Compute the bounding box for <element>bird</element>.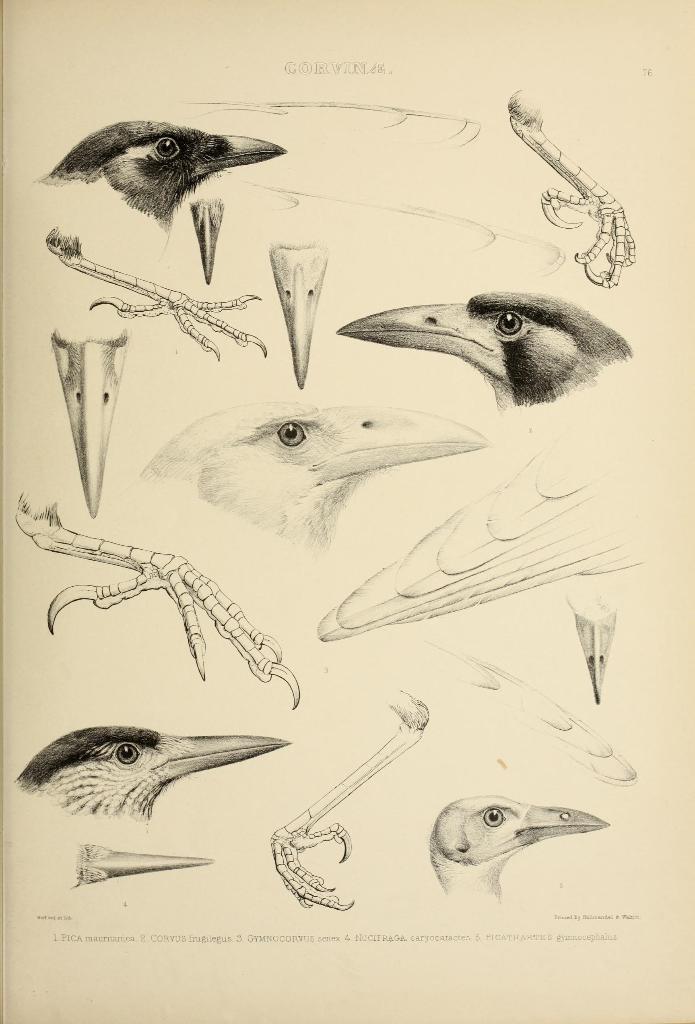
(127, 392, 488, 562).
